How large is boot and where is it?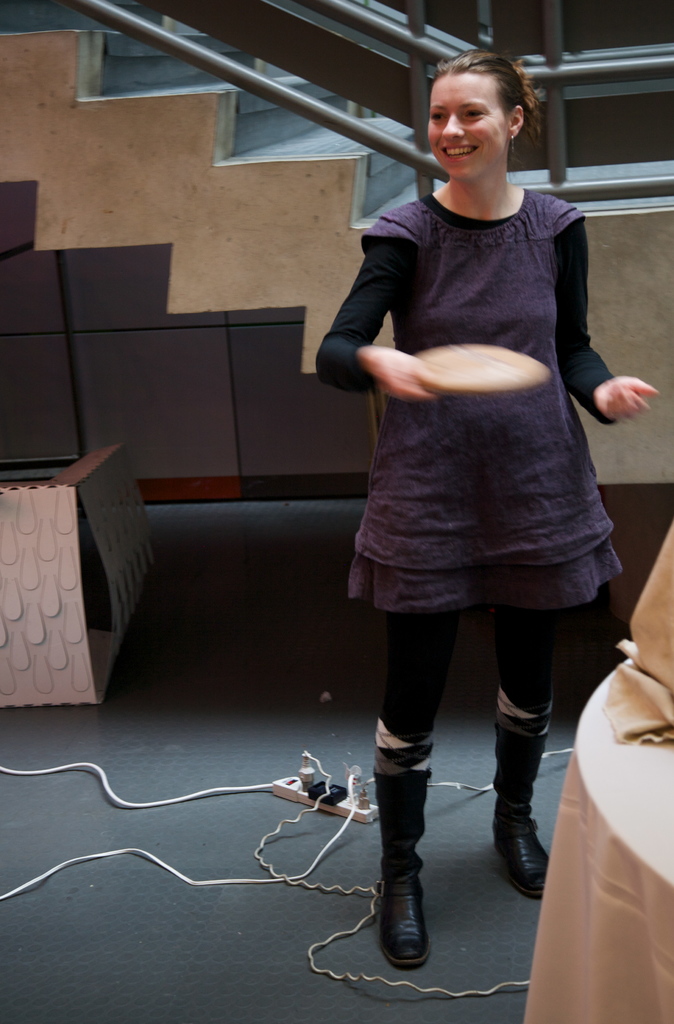
Bounding box: <region>492, 716, 548, 893</region>.
